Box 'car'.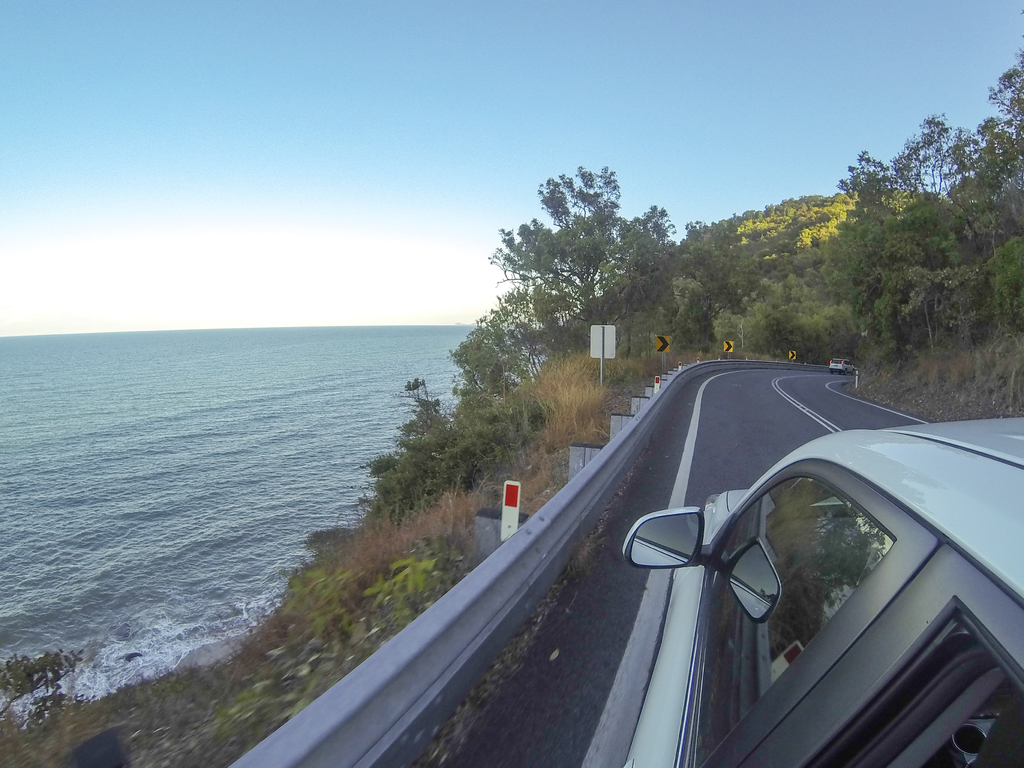
locate(623, 420, 1023, 767).
